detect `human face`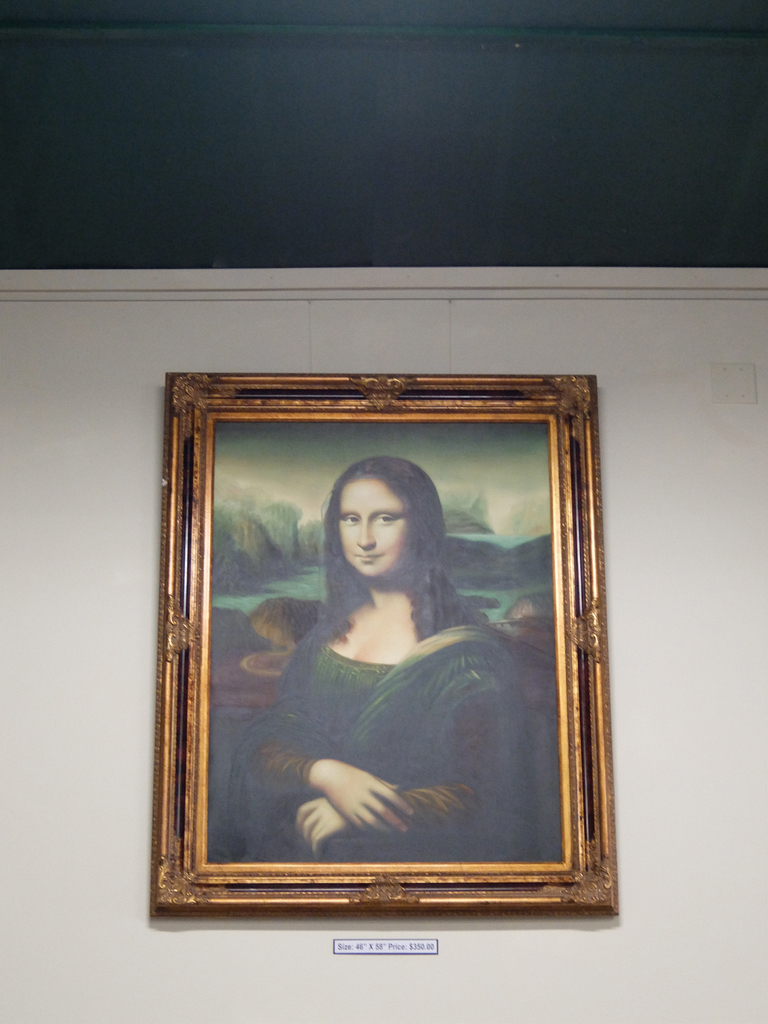
l=340, t=476, r=406, b=575
